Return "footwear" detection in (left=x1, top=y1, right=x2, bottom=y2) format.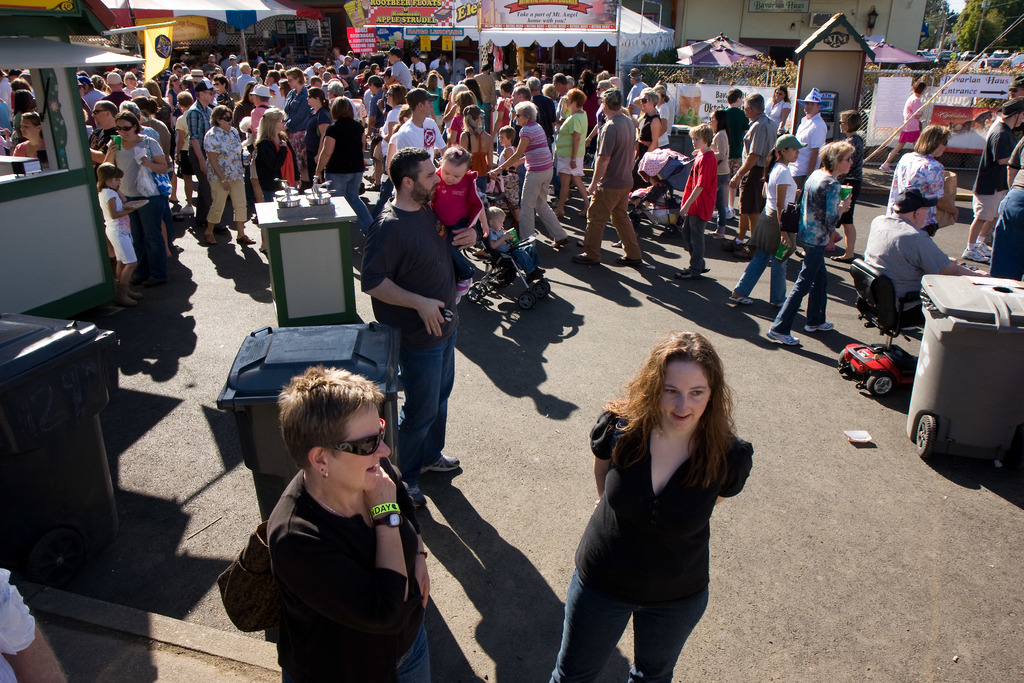
(left=420, top=457, right=461, bottom=477).
